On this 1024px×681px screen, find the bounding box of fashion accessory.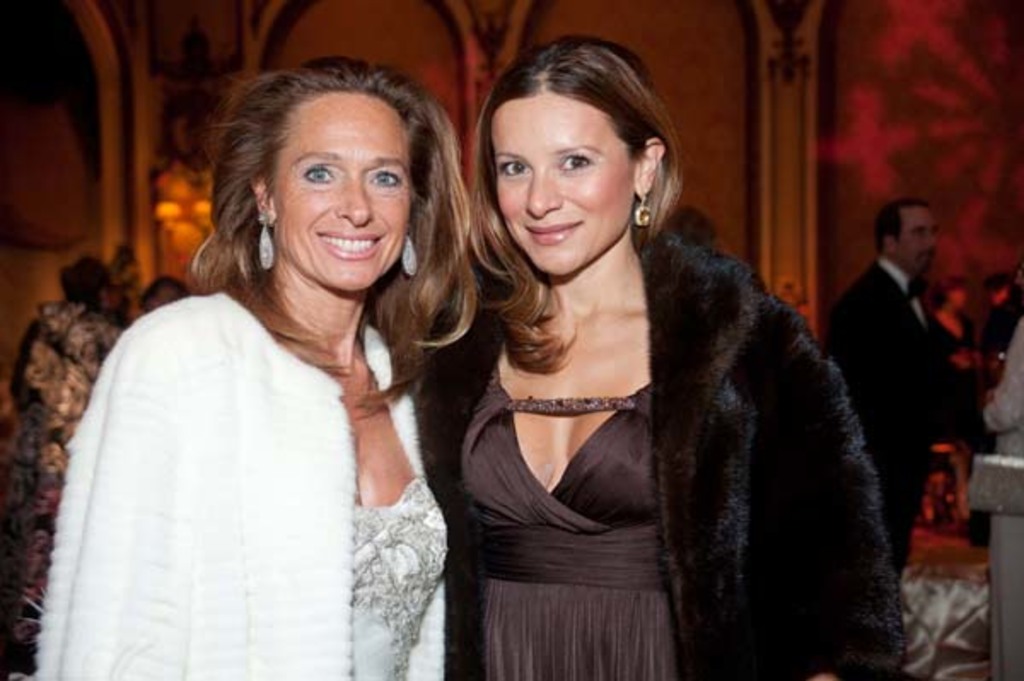
Bounding box: 399,236,420,280.
